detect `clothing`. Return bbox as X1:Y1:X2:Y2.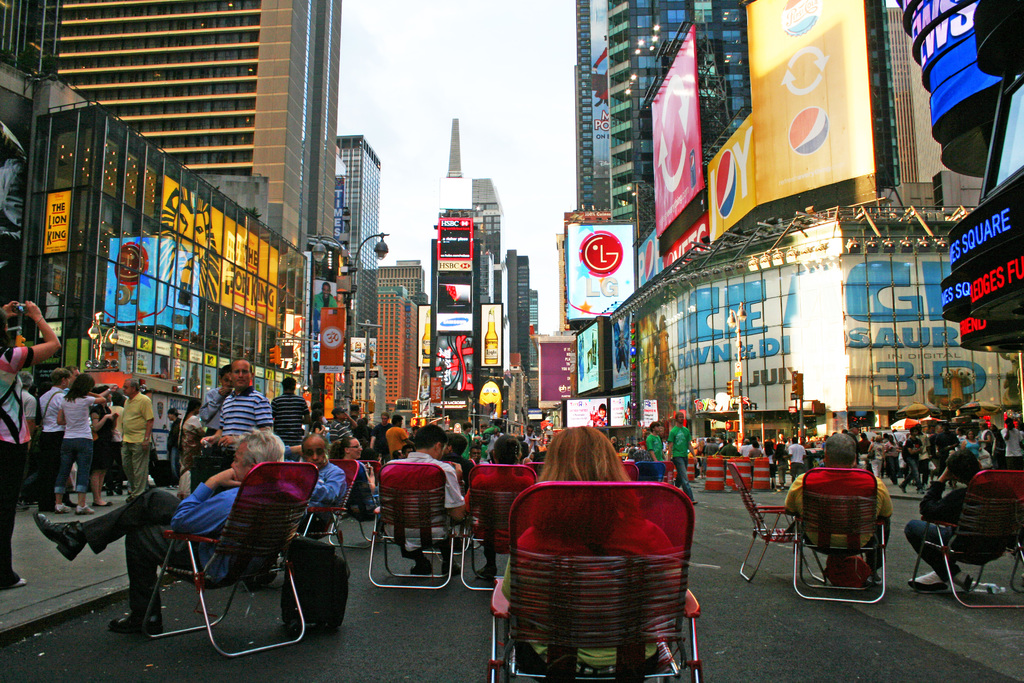
349:459:378:513.
